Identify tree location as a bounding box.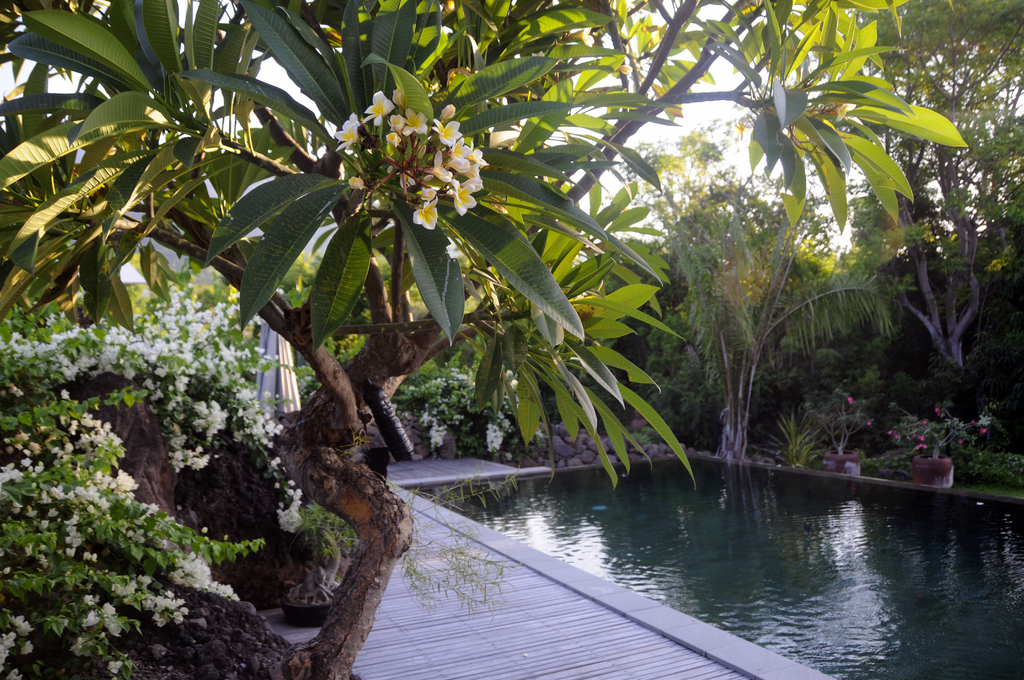
pyautogui.locateOnScreen(625, 119, 754, 227).
